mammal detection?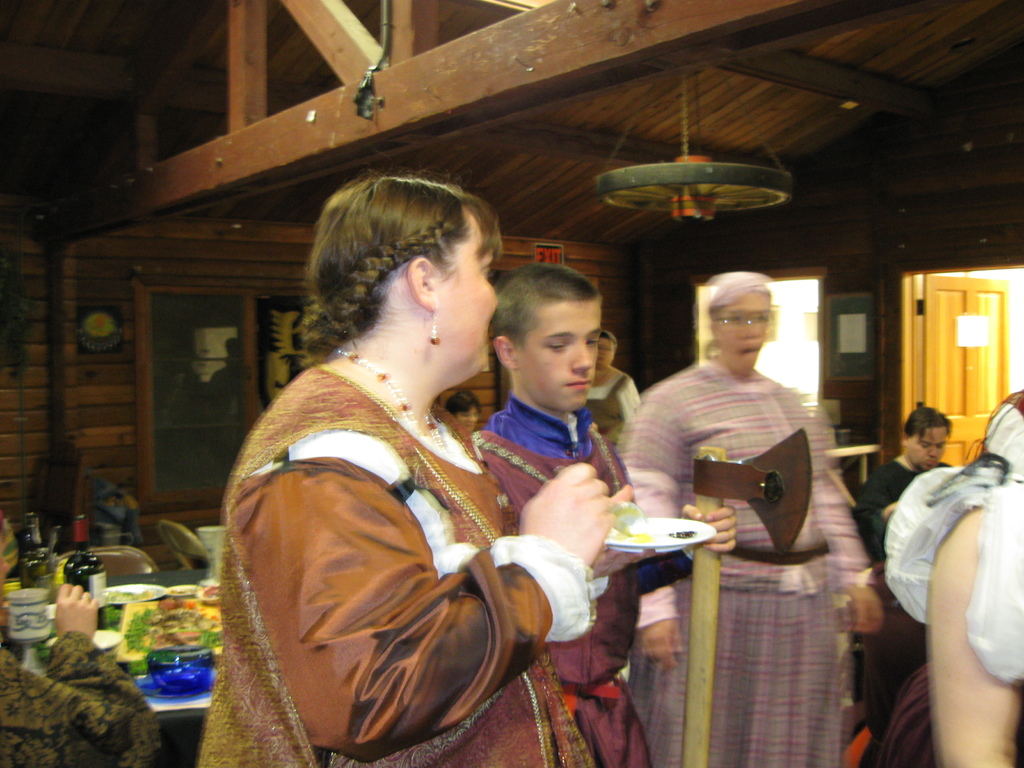
select_region(472, 253, 655, 767)
